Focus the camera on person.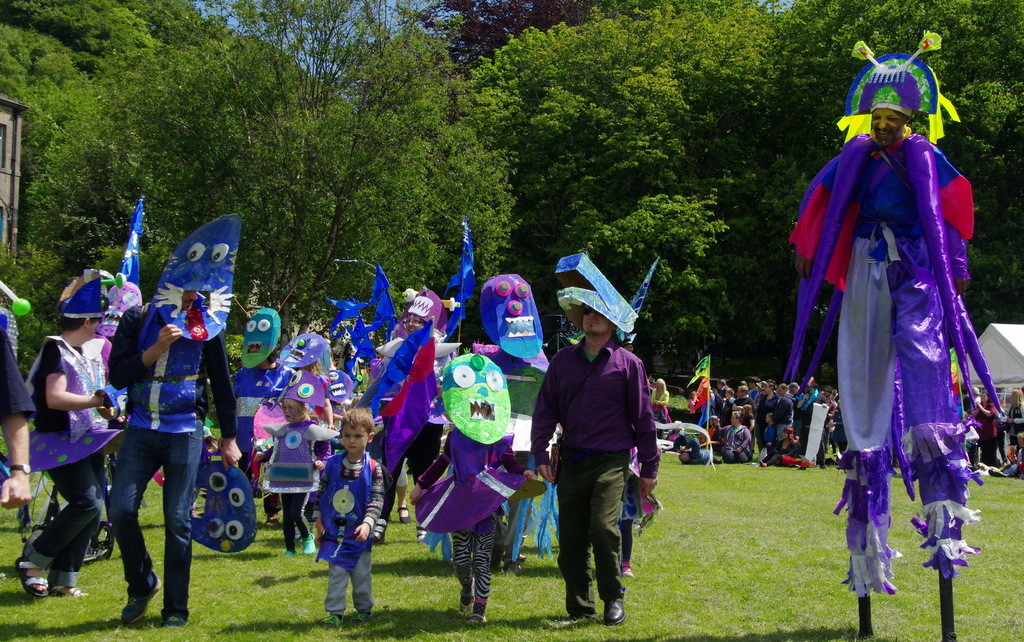
Focus region: x1=792 y1=28 x2=1009 y2=636.
